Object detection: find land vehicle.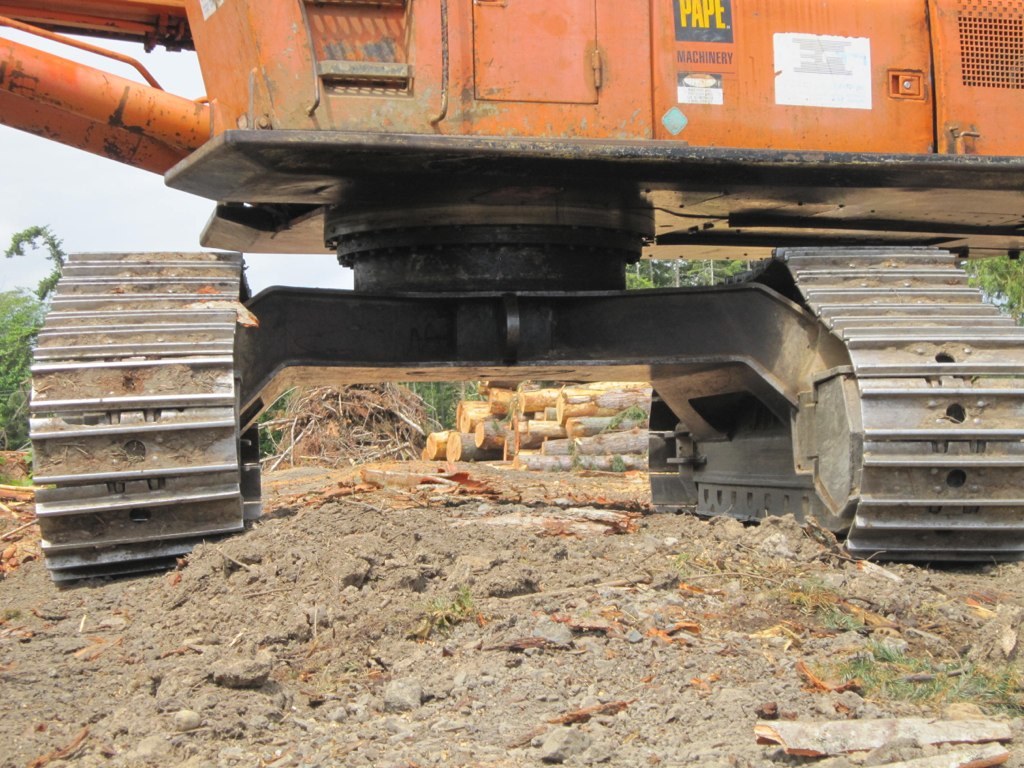
0, 0, 1023, 587.
